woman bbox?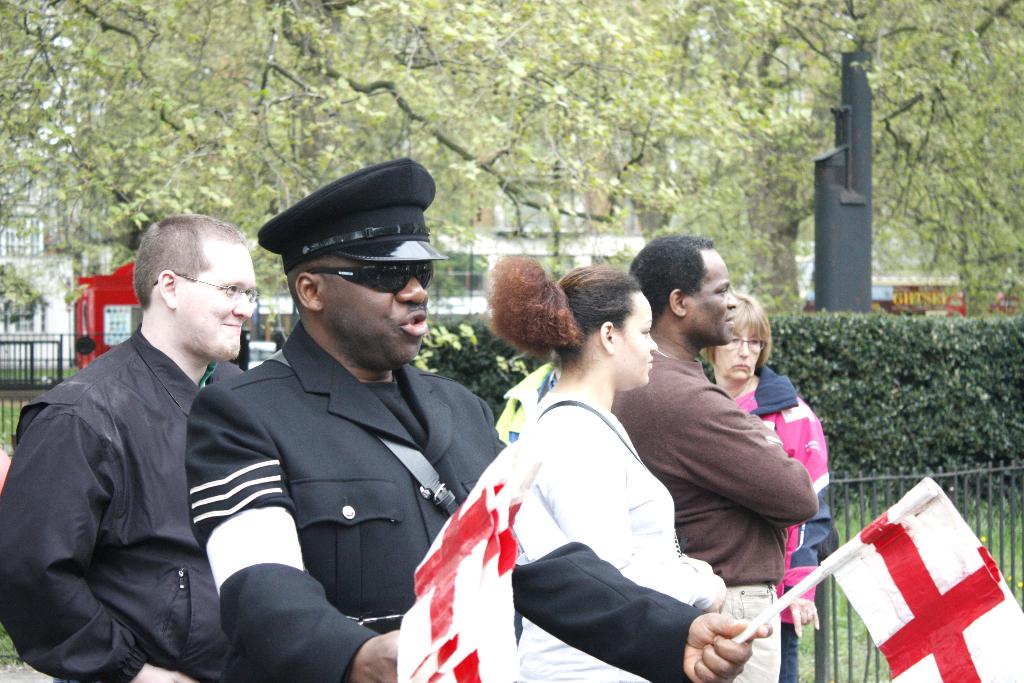
bbox=(491, 250, 728, 682)
